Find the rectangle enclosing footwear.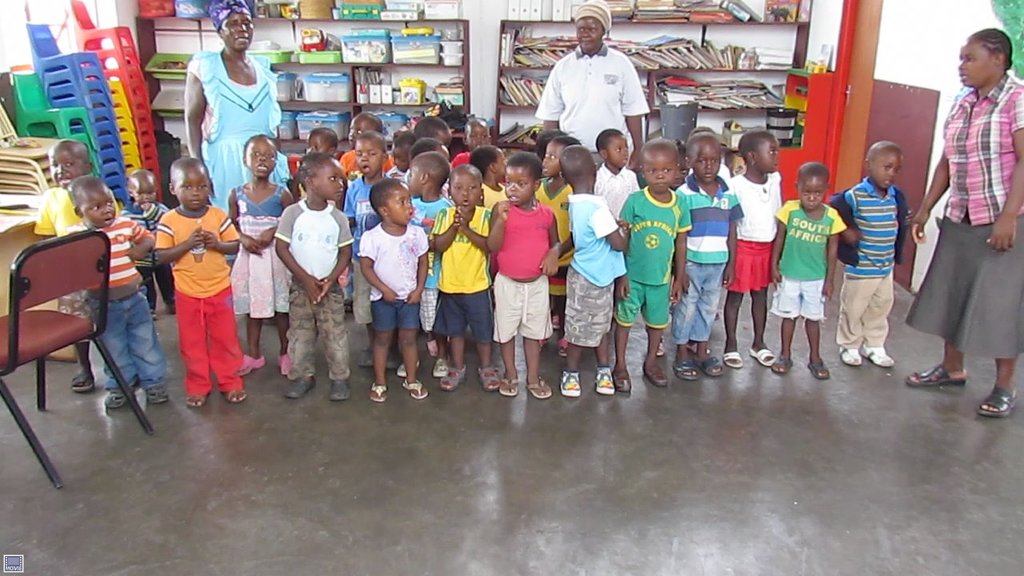
pyautogui.locateOnScreen(641, 359, 666, 387).
